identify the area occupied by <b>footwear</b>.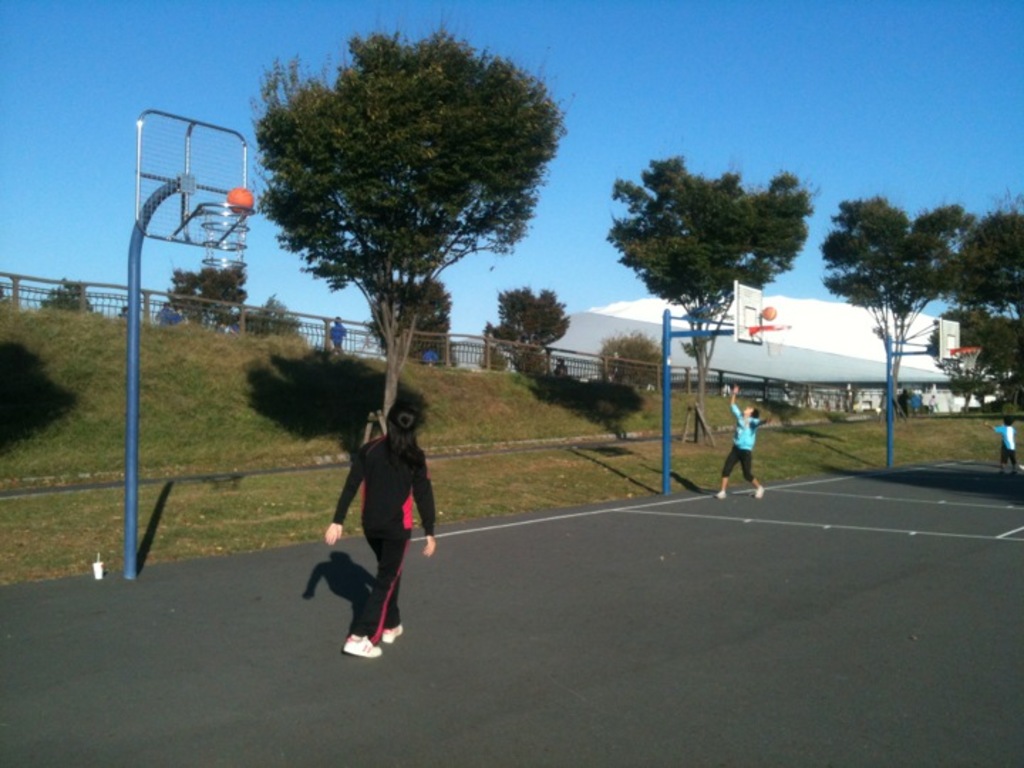
Area: rect(383, 629, 407, 646).
